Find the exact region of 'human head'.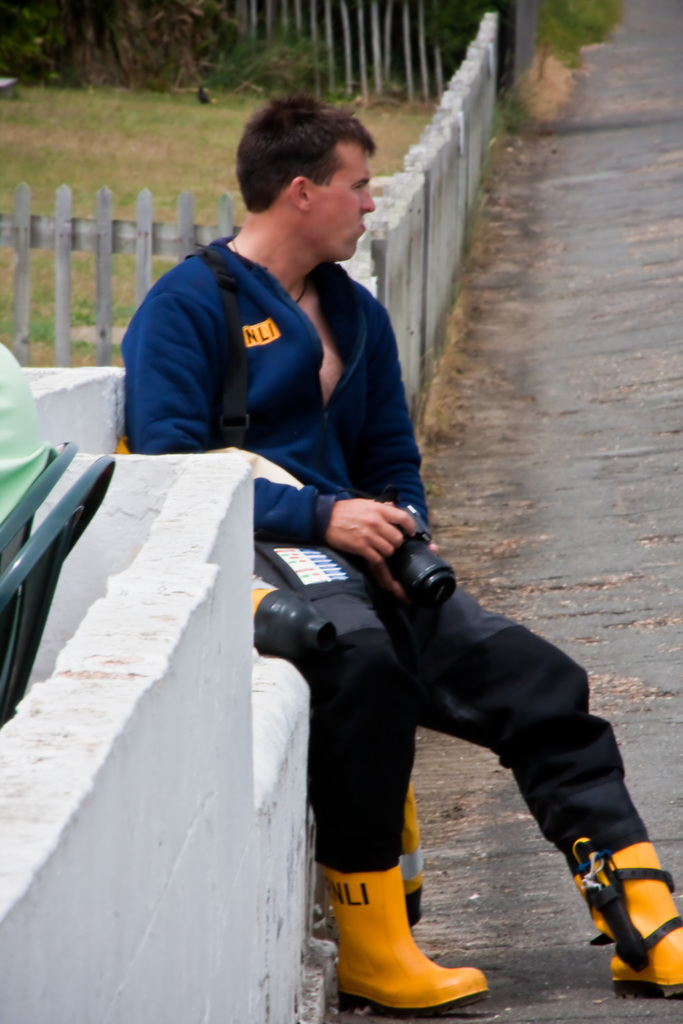
Exact region: 222,86,386,259.
